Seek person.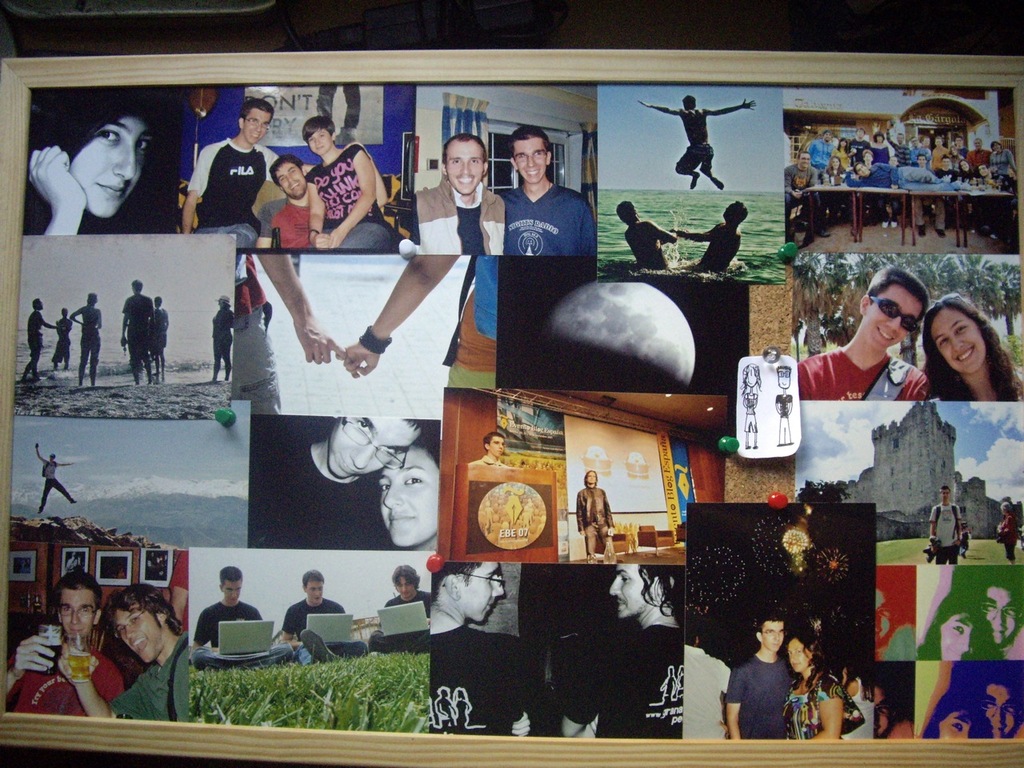
select_region(919, 294, 1023, 406).
